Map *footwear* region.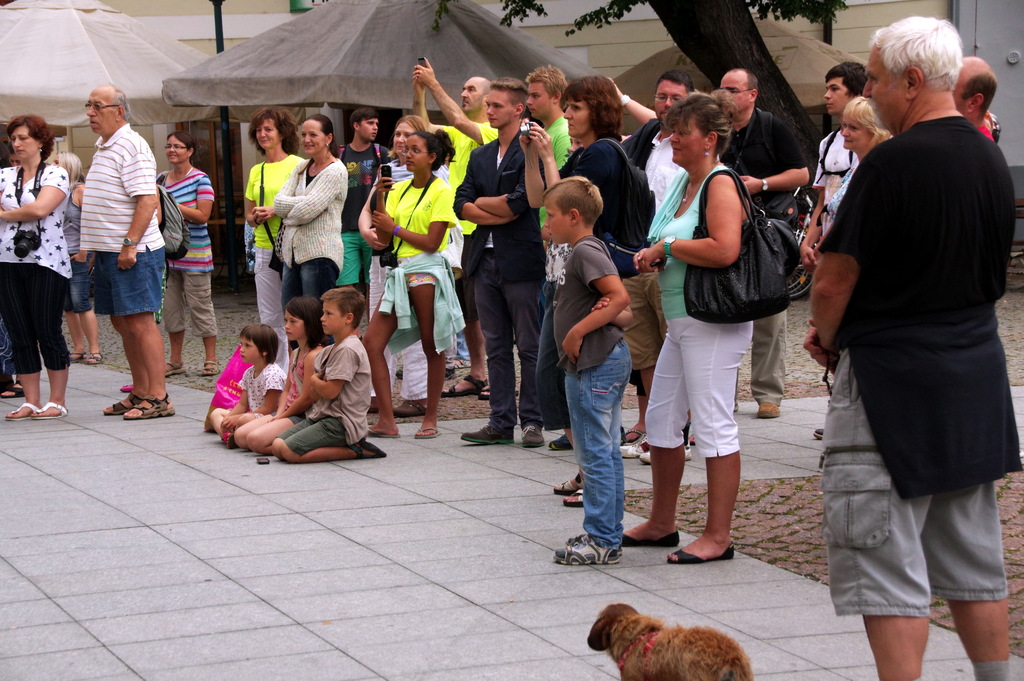
Mapped to x1=518 y1=427 x2=545 y2=450.
